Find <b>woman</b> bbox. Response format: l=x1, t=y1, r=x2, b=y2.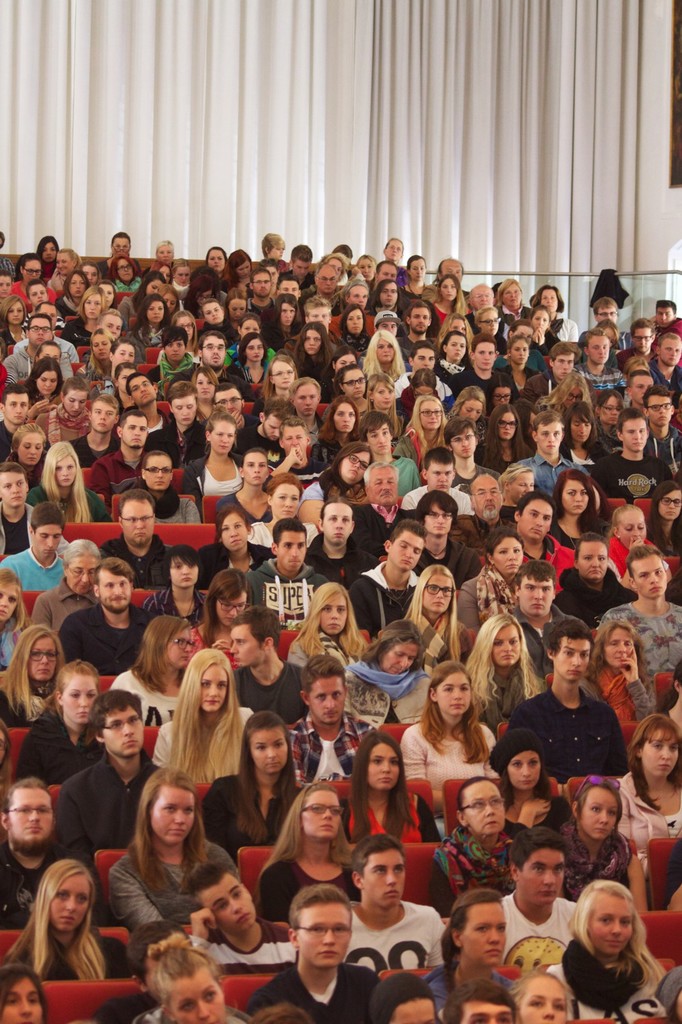
l=341, t=728, r=447, b=847.
